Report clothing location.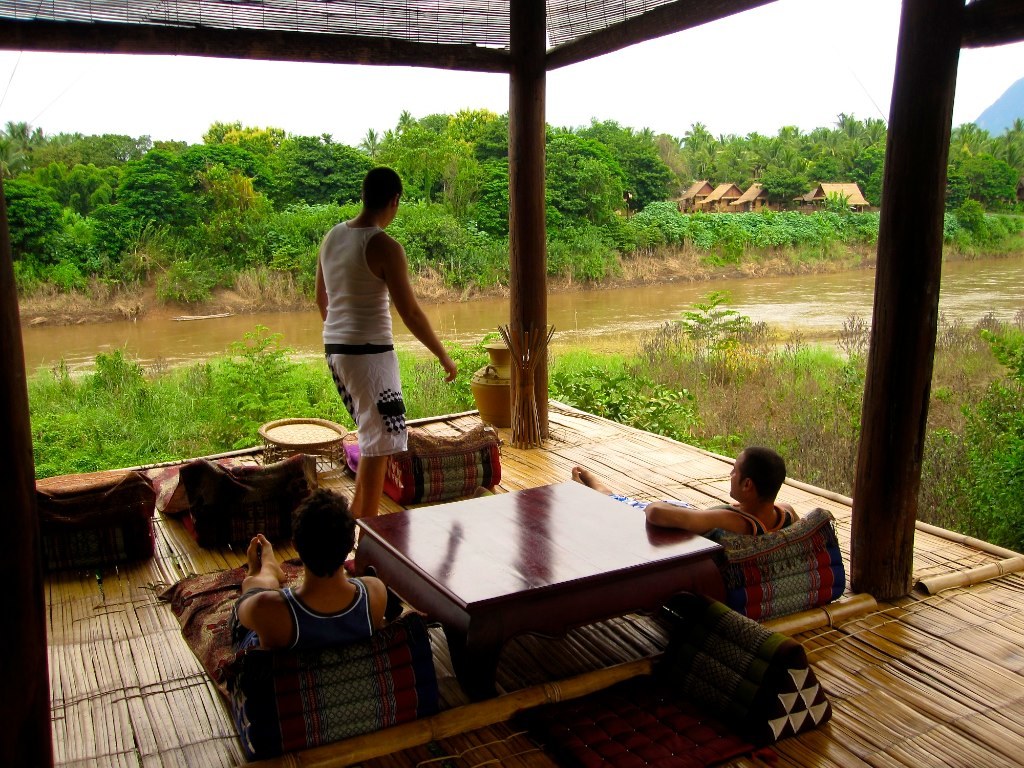
Report: rect(231, 578, 379, 659).
